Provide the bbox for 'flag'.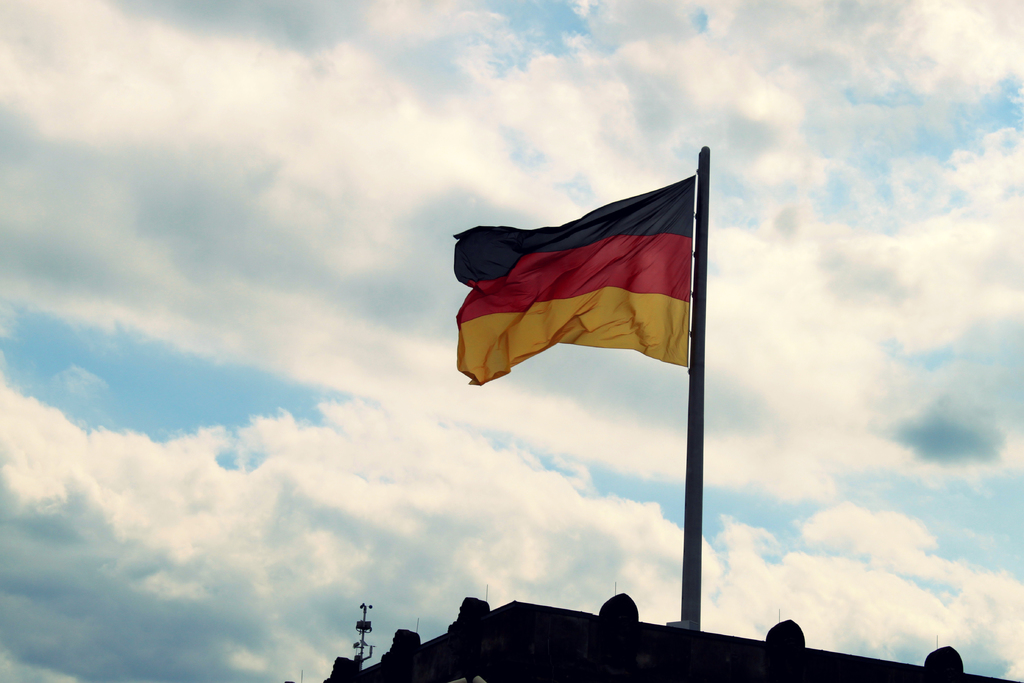
box=[449, 174, 691, 386].
